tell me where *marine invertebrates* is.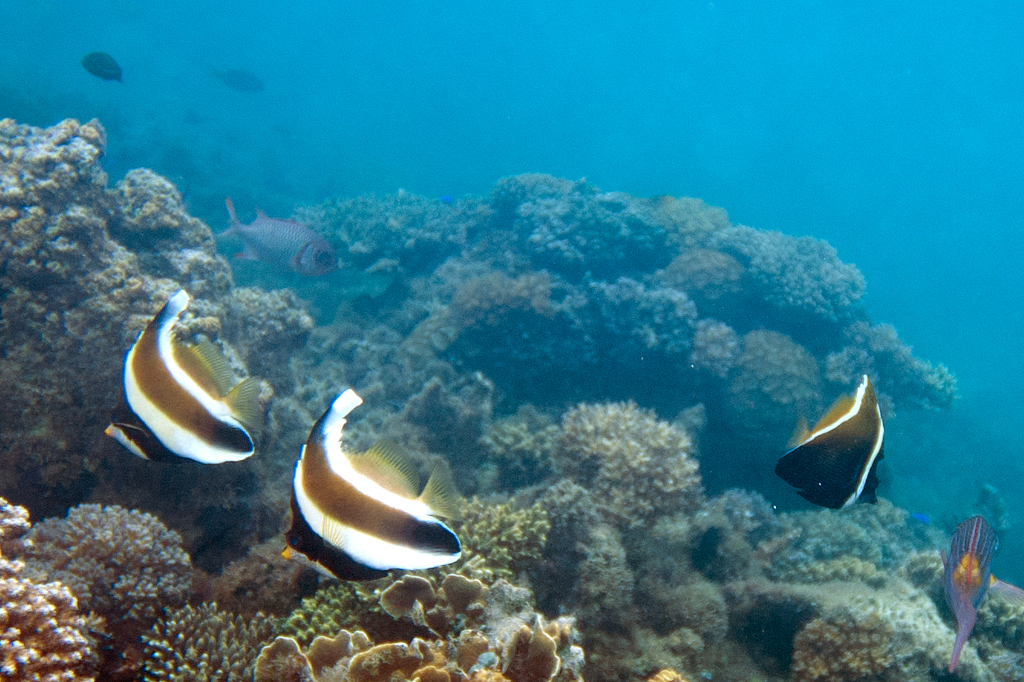
*marine invertebrates* is at 826/500/952/587.
